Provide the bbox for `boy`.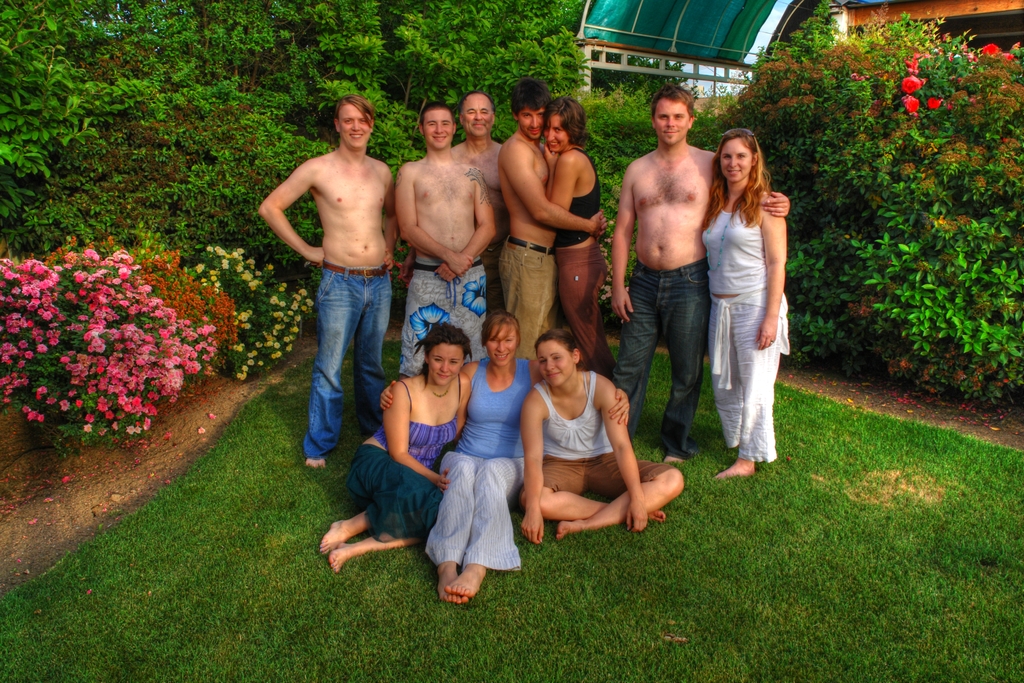
left=256, top=82, right=419, bottom=492.
